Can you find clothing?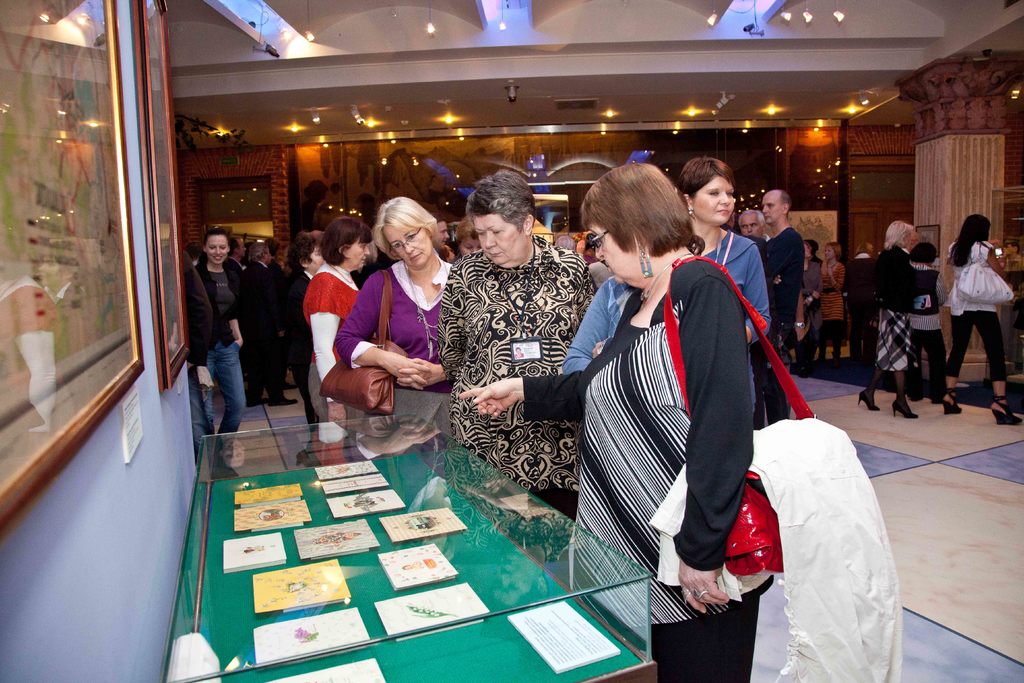
Yes, bounding box: 872 247 937 378.
